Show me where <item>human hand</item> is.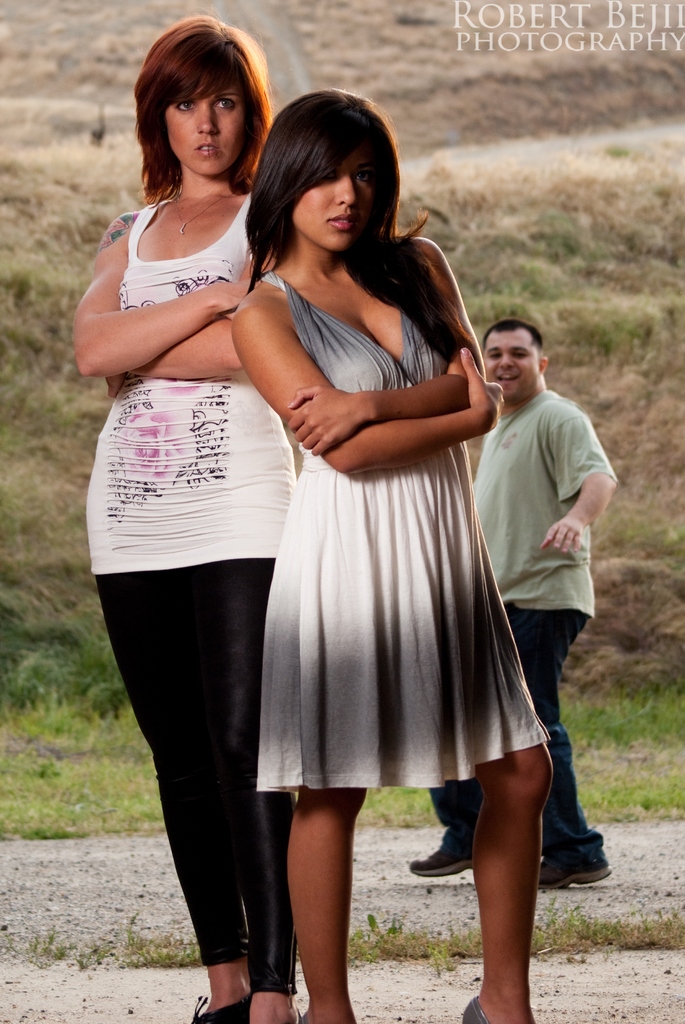
<item>human hand</item> is at bbox(211, 244, 261, 314).
